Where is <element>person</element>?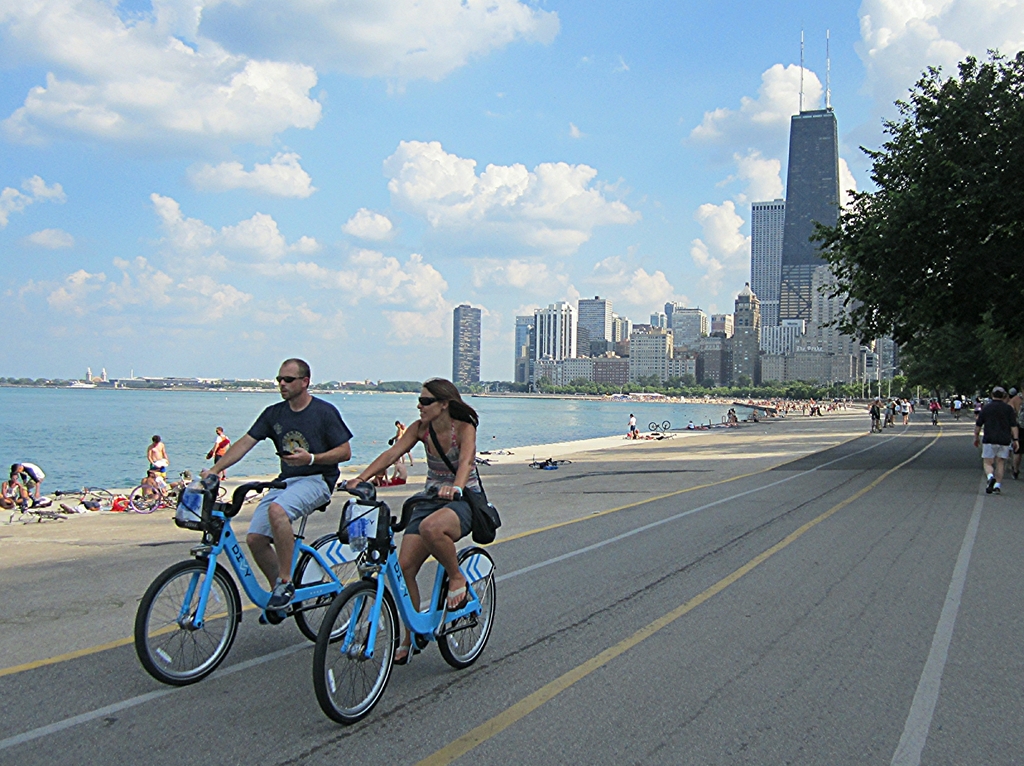
x1=13, y1=459, x2=47, y2=504.
